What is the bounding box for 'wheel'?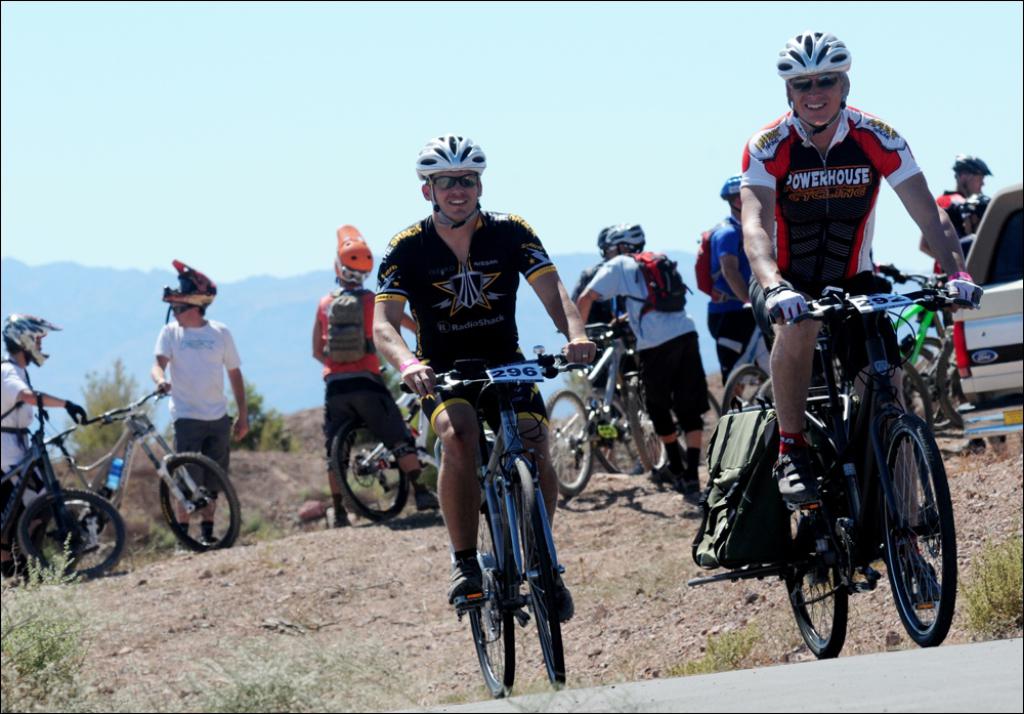
box=[464, 454, 516, 701].
